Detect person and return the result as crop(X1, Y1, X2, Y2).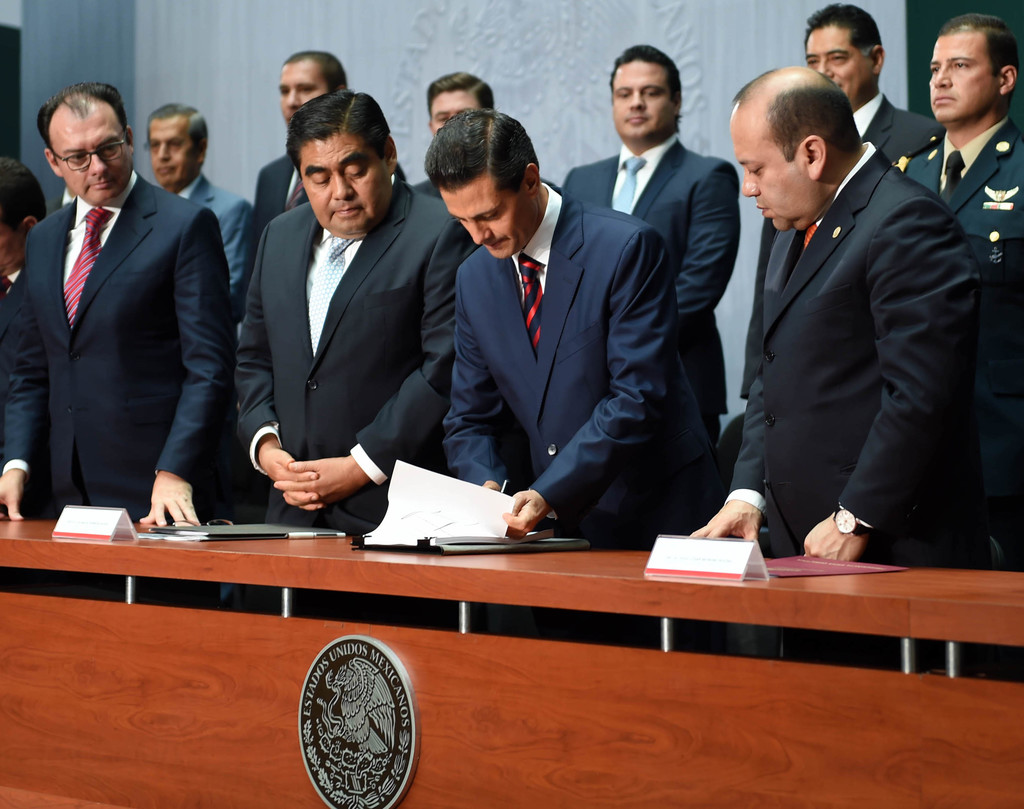
crop(563, 42, 742, 425).
